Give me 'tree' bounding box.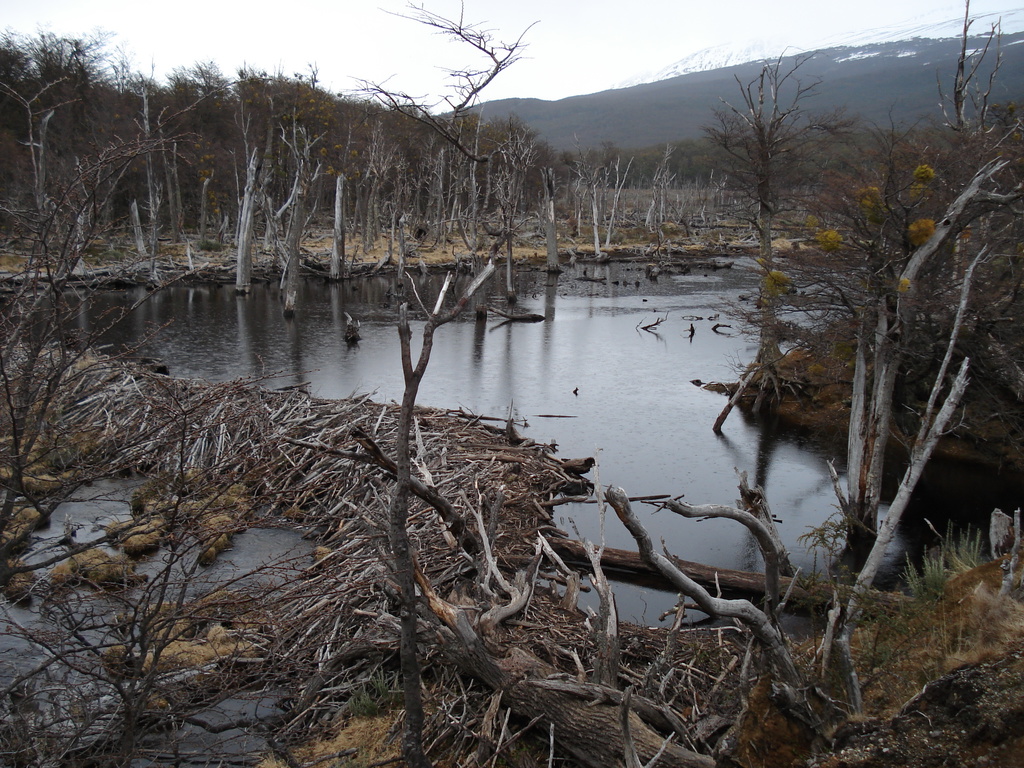
left=0, top=6, right=689, bottom=340.
